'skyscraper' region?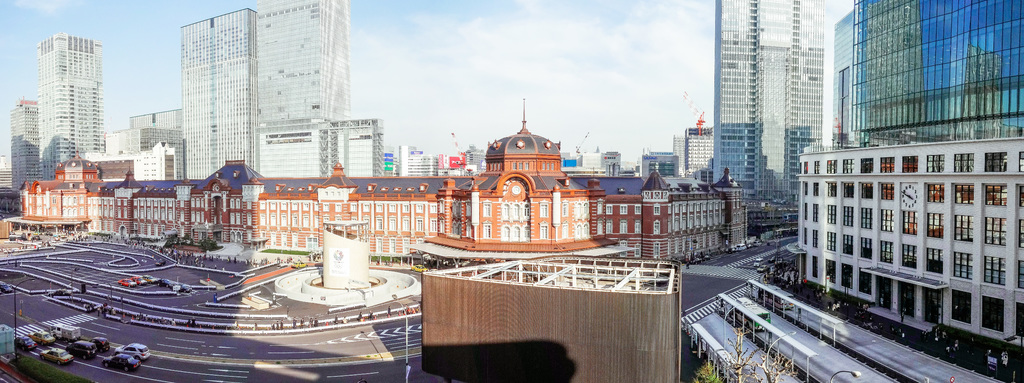
[22,19,103,157]
